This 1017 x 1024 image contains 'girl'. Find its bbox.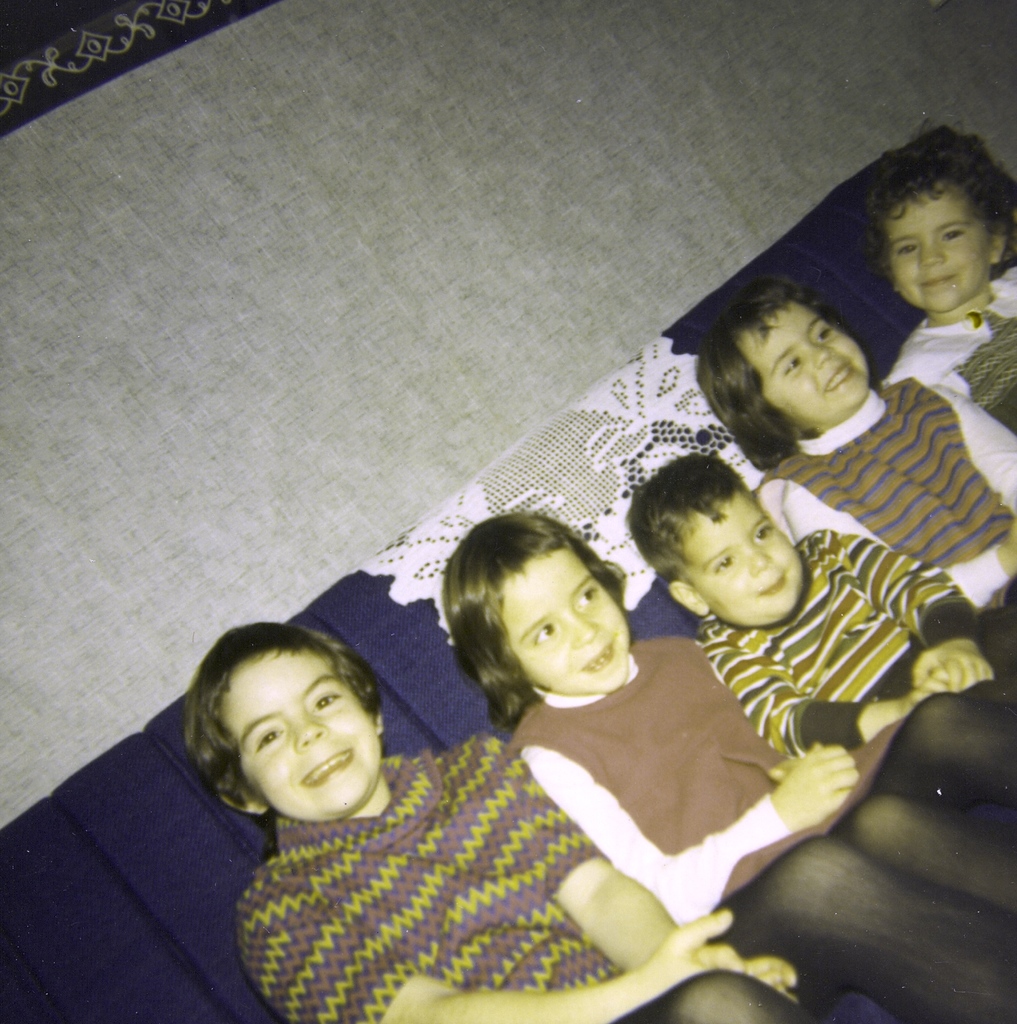
BBox(698, 278, 1016, 606).
